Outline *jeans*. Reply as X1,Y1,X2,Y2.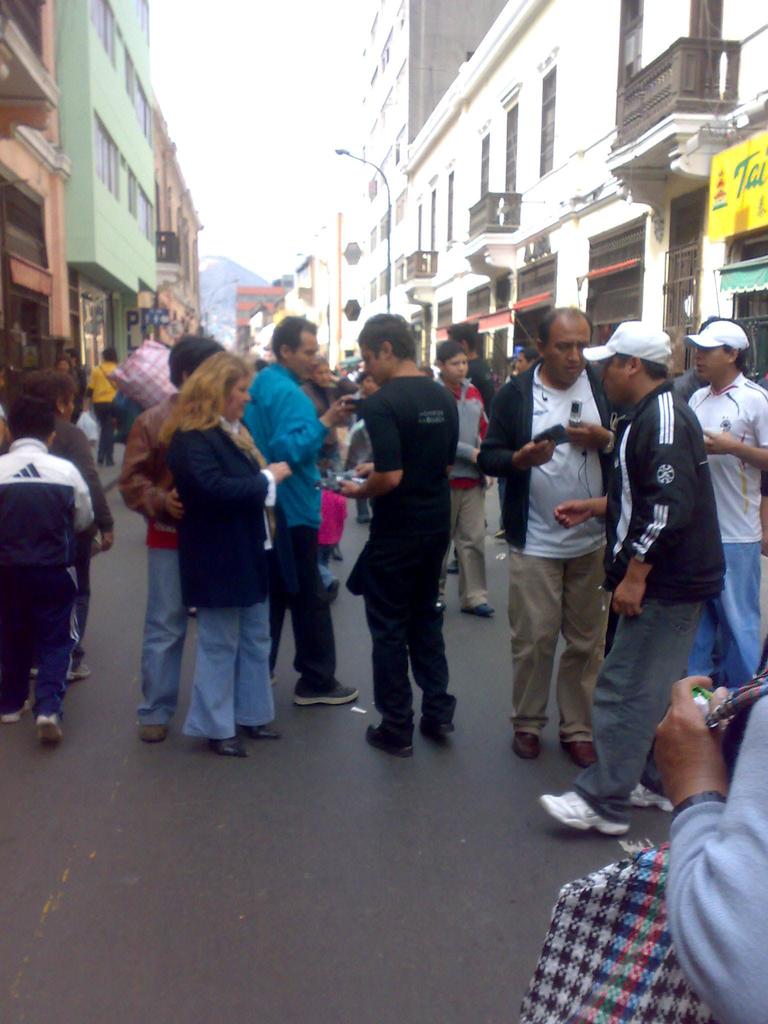
673,536,767,714.
